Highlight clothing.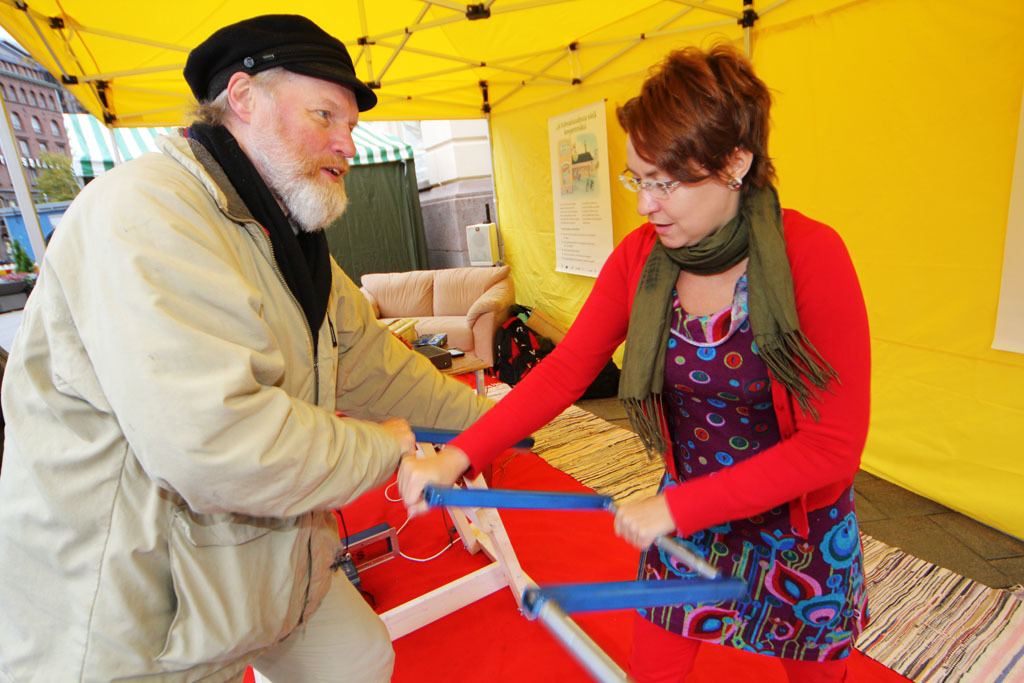
Highlighted region: 437 201 872 665.
